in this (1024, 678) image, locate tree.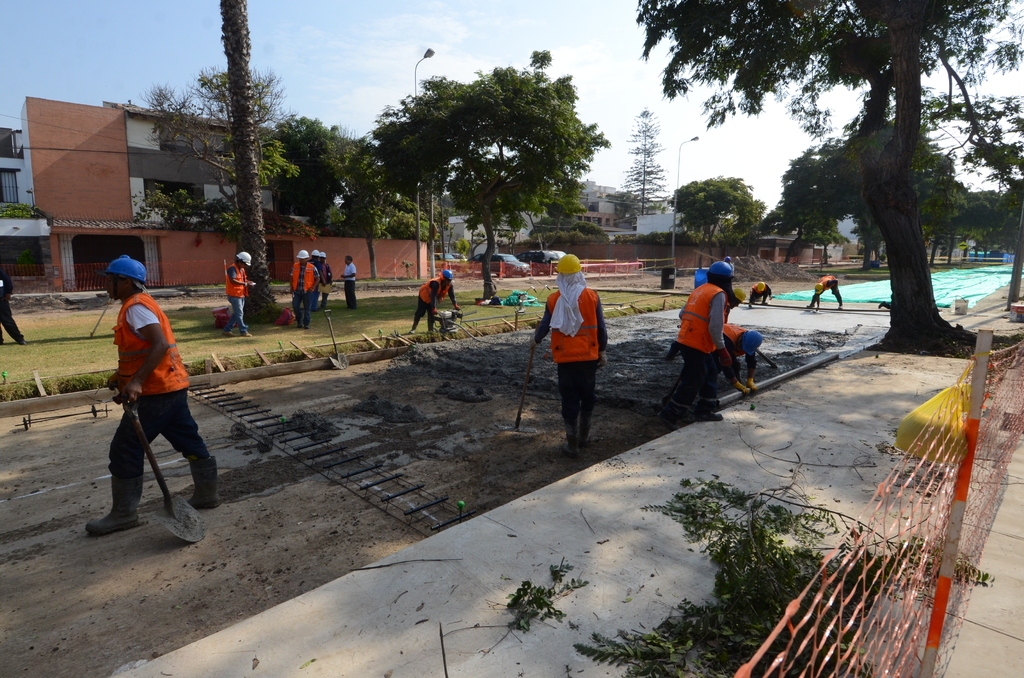
Bounding box: <bbox>637, 0, 1023, 352</bbox>.
